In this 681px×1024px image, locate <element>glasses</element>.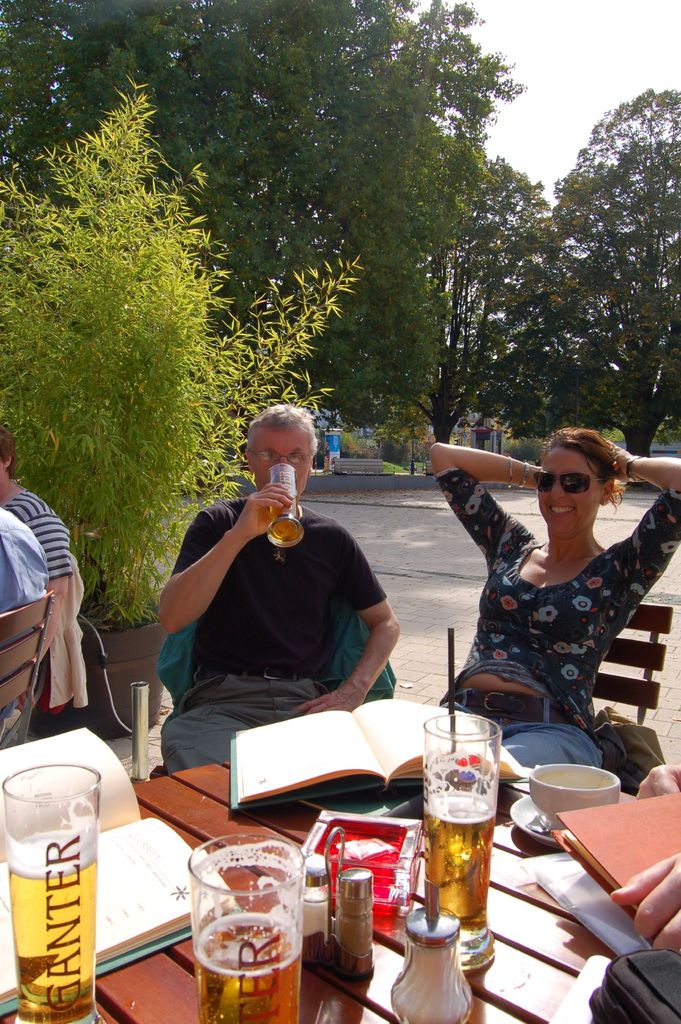
Bounding box: (248,449,311,464).
